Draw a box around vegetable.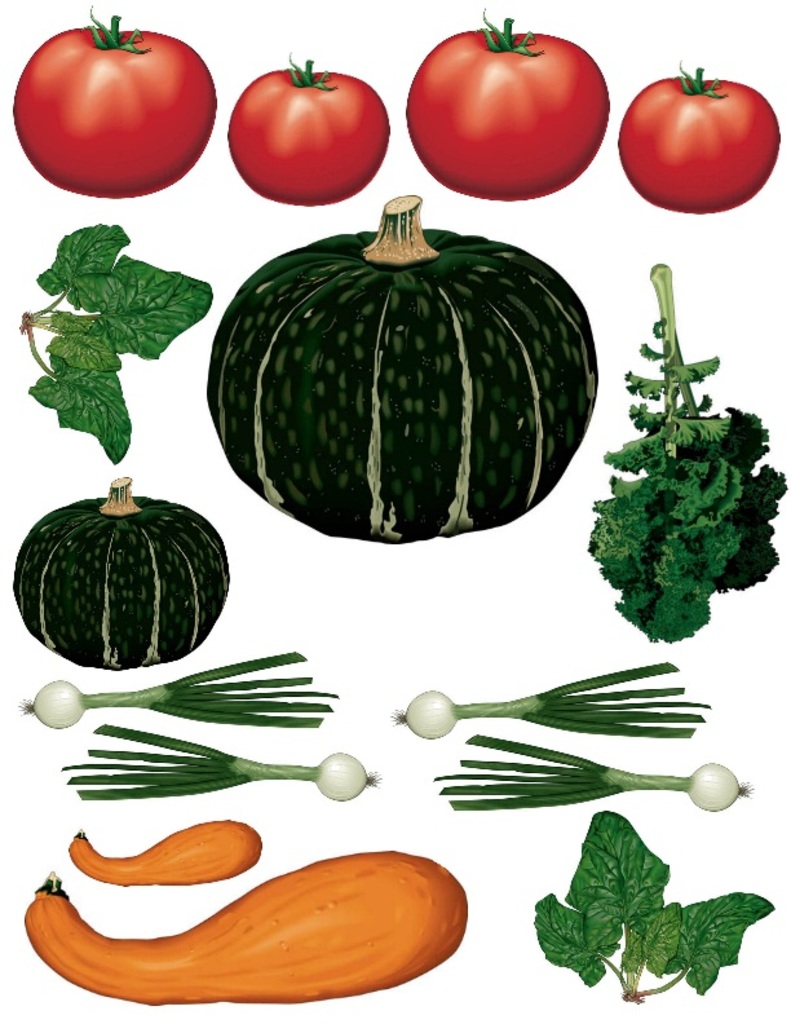
[x1=585, y1=261, x2=790, y2=645].
